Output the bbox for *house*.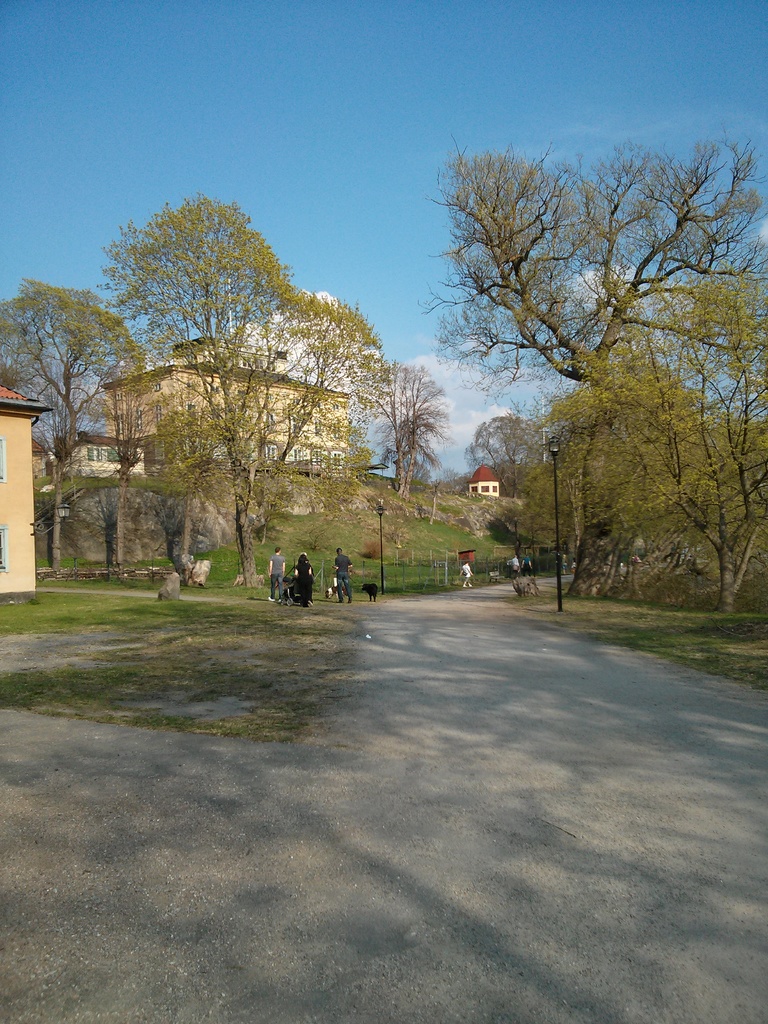
49, 335, 353, 479.
